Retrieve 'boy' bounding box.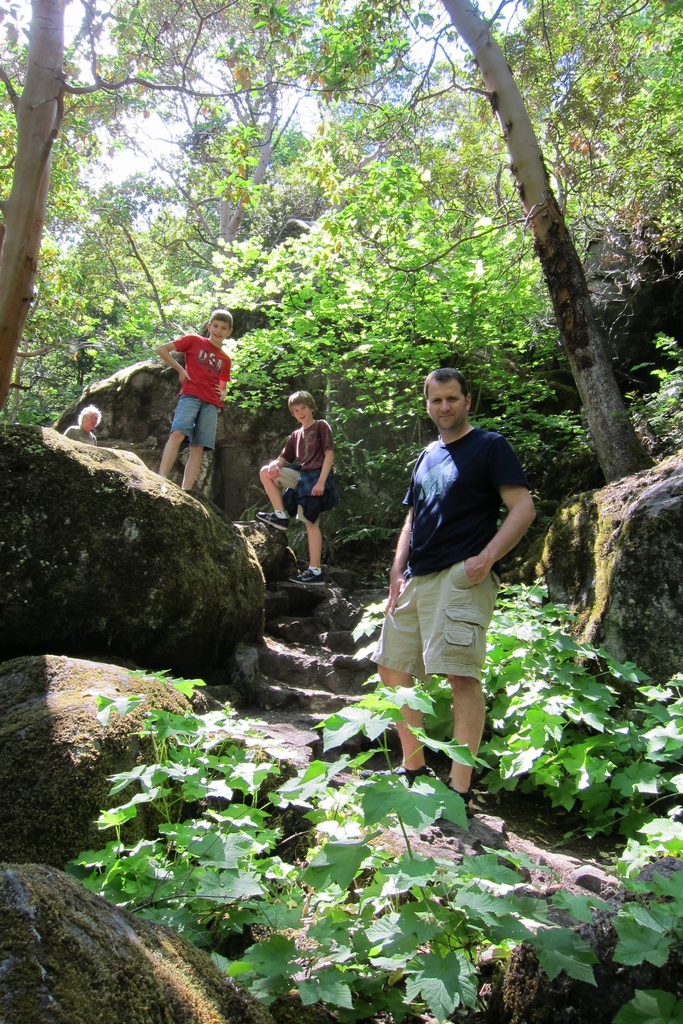
Bounding box: [x1=140, y1=295, x2=242, y2=495].
